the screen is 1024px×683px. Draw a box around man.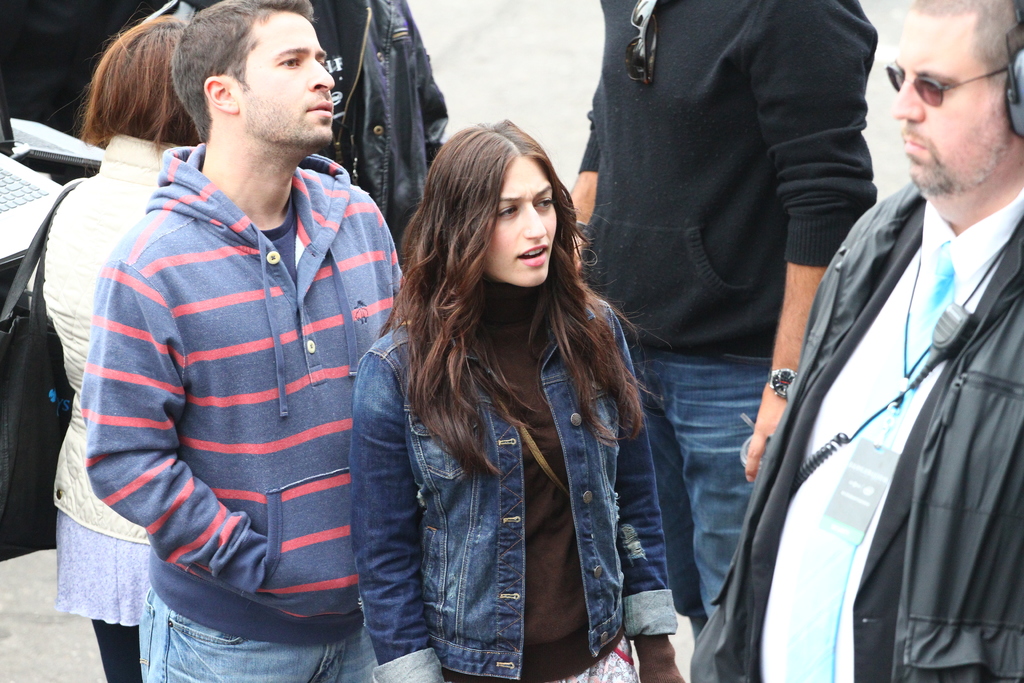
<box>570,0,885,682</box>.
